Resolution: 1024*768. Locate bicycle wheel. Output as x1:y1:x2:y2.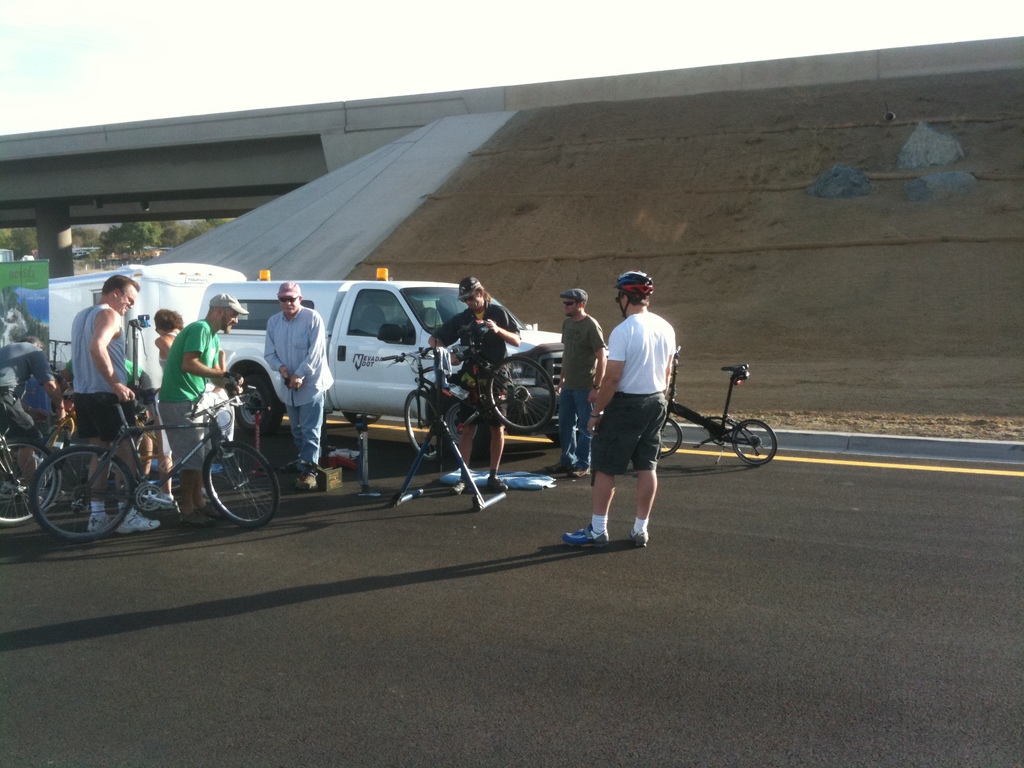
0:440:57:526.
